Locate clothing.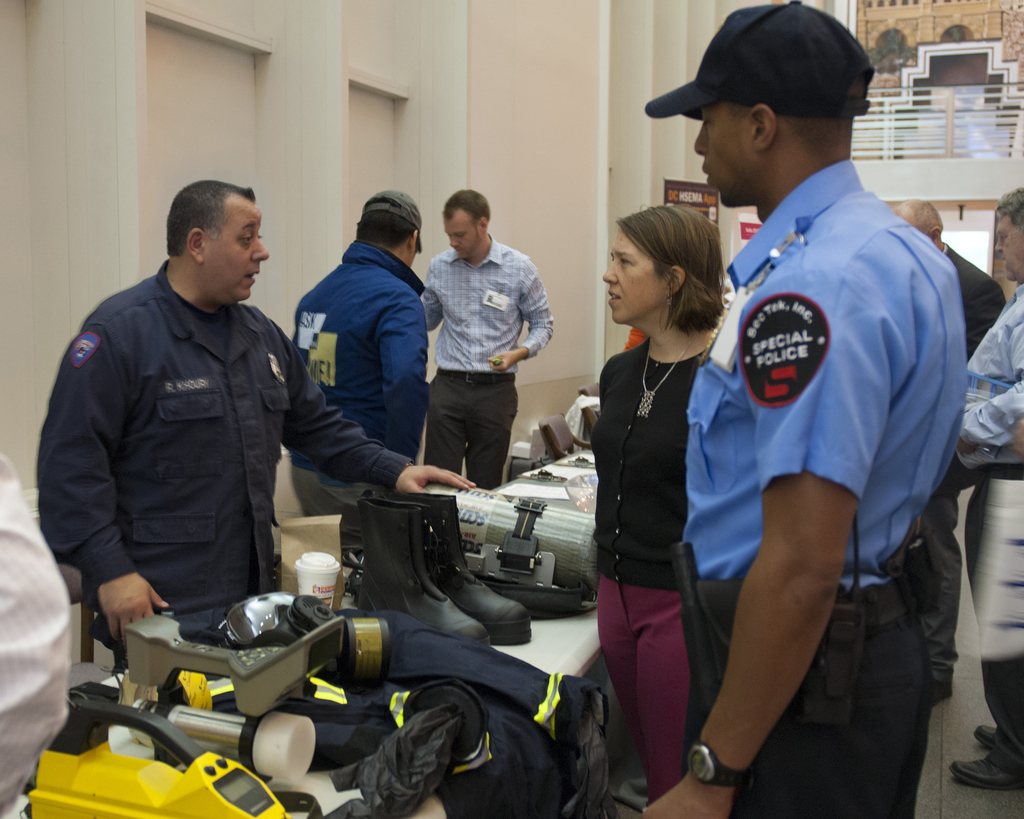
Bounding box: [417, 239, 555, 492].
